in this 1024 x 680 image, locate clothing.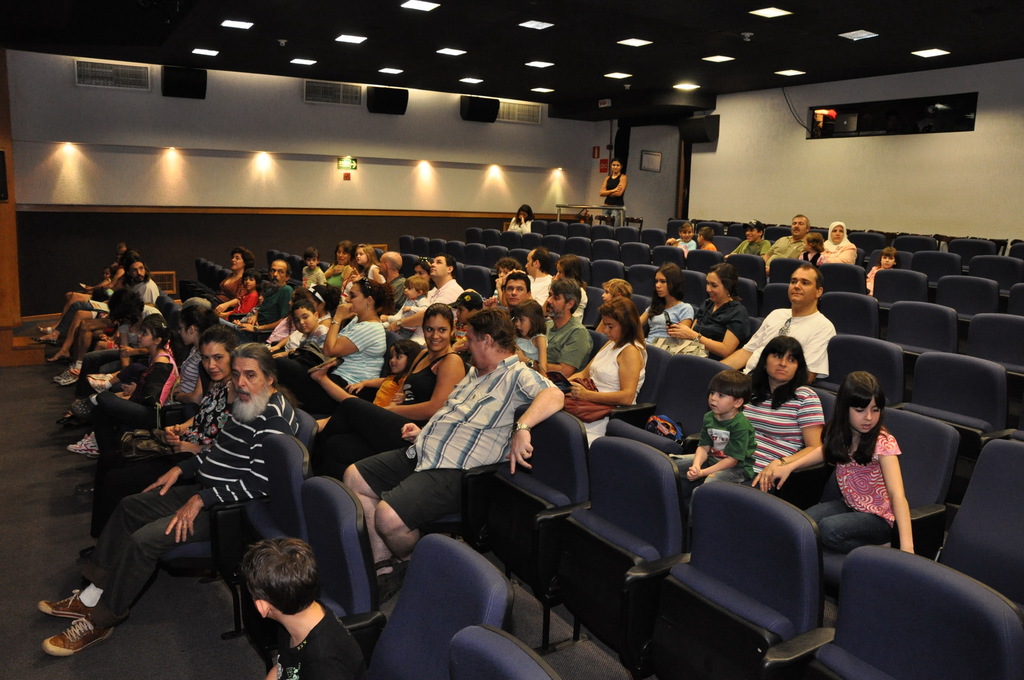
Bounding box: [235,282,292,346].
